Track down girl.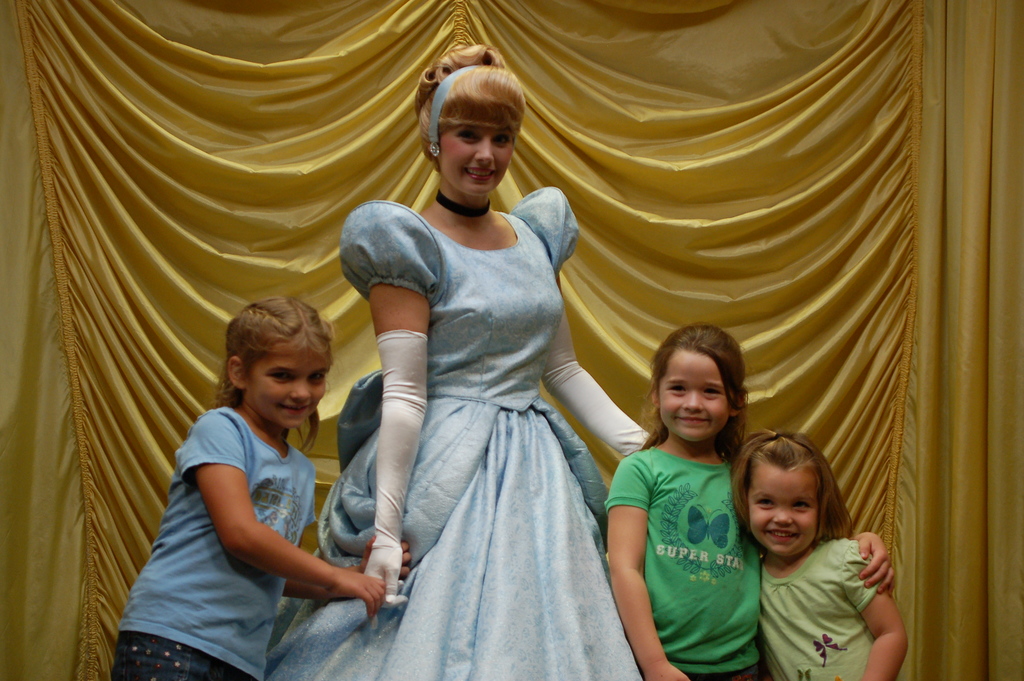
Tracked to (730, 433, 906, 680).
